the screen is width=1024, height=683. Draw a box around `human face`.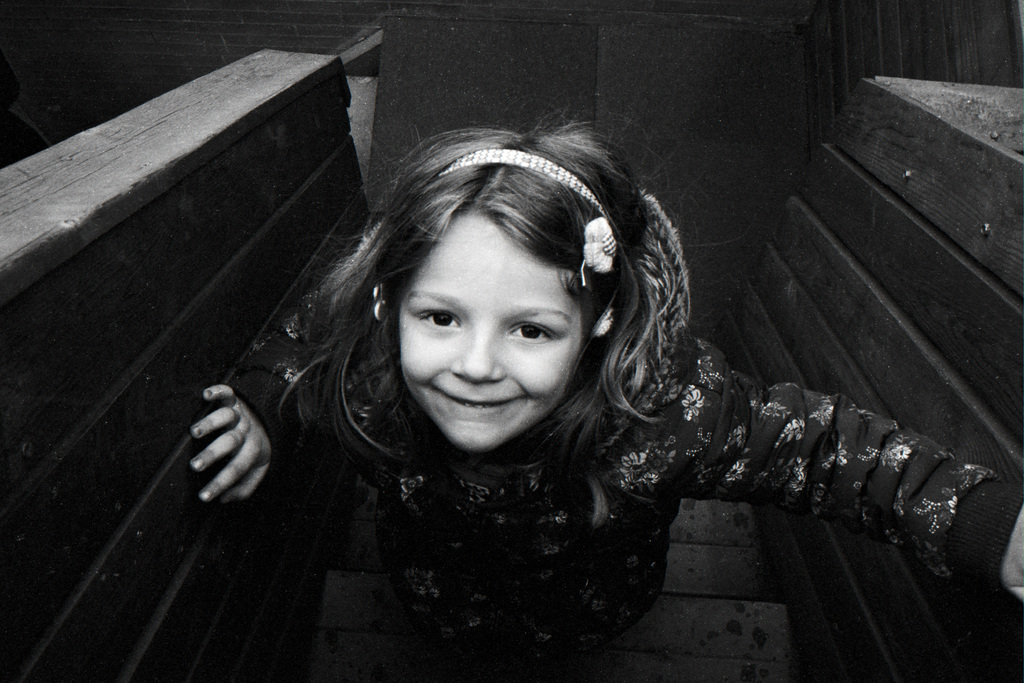
Rect(397, 216, 591, 456).
